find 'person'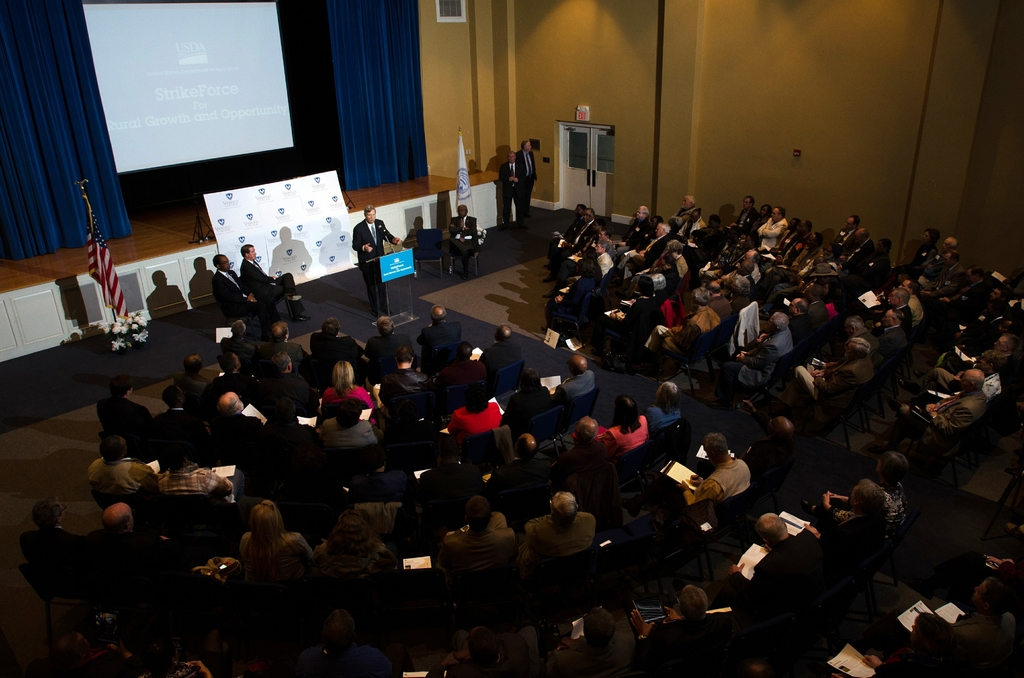
box(827, 481, 888, 537)
